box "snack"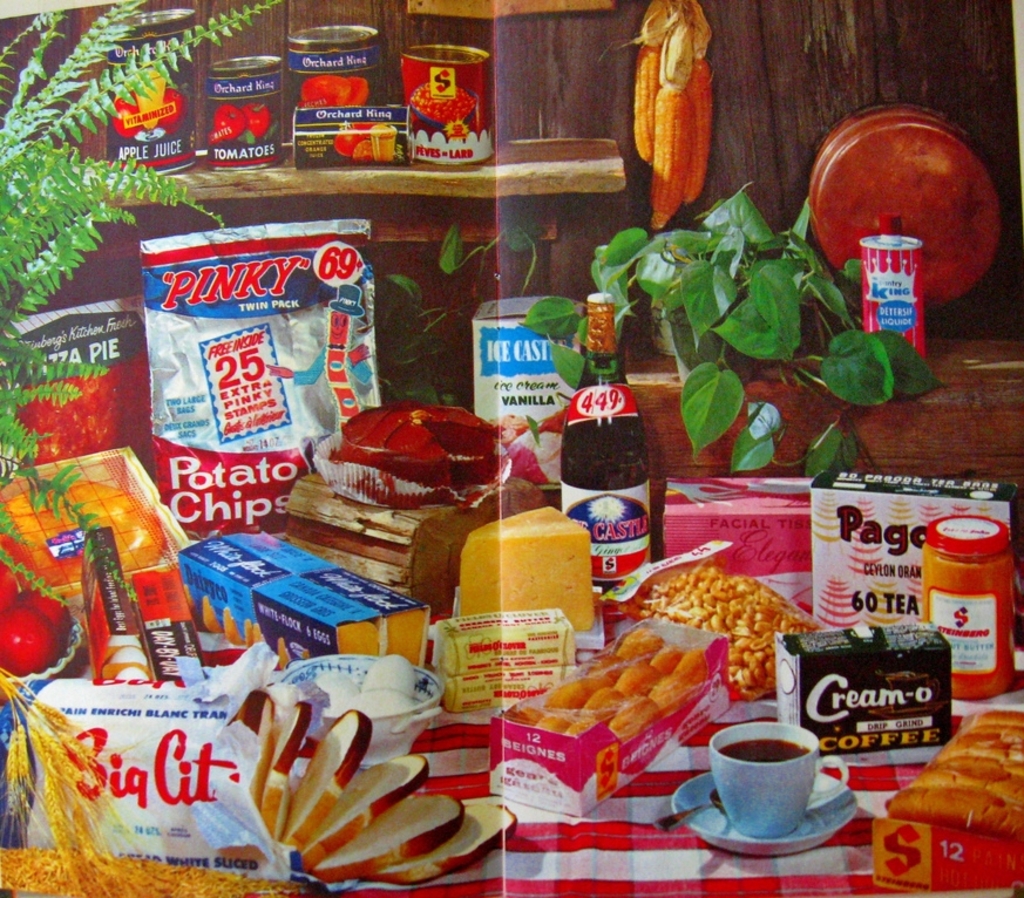
rect(879, 700, 1023, 839)
